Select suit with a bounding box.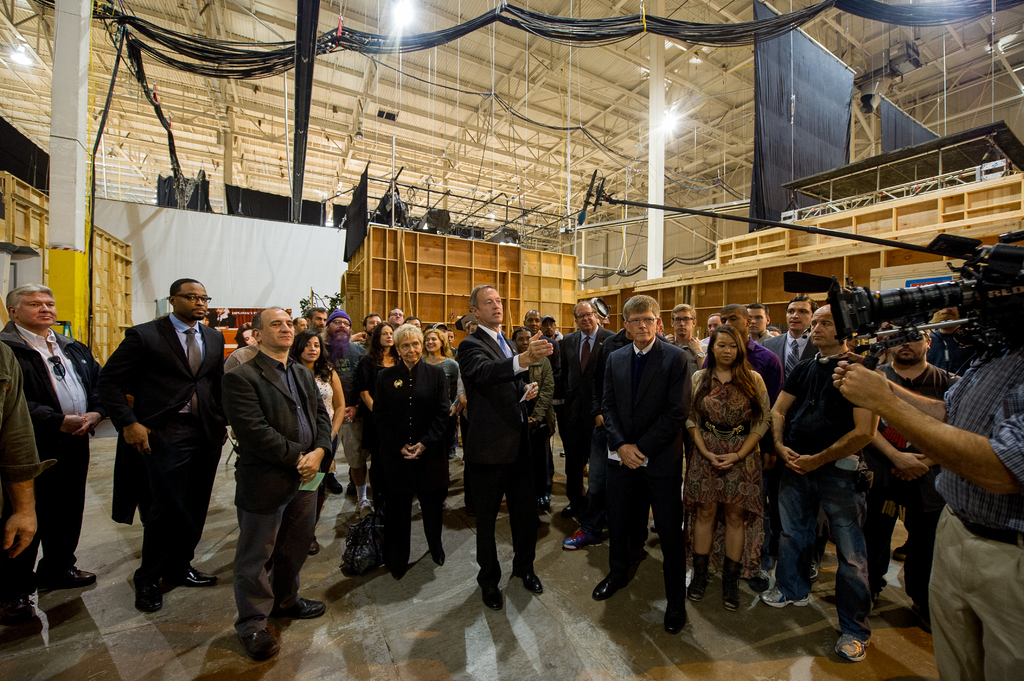
region(107, 269, 227, 625).
